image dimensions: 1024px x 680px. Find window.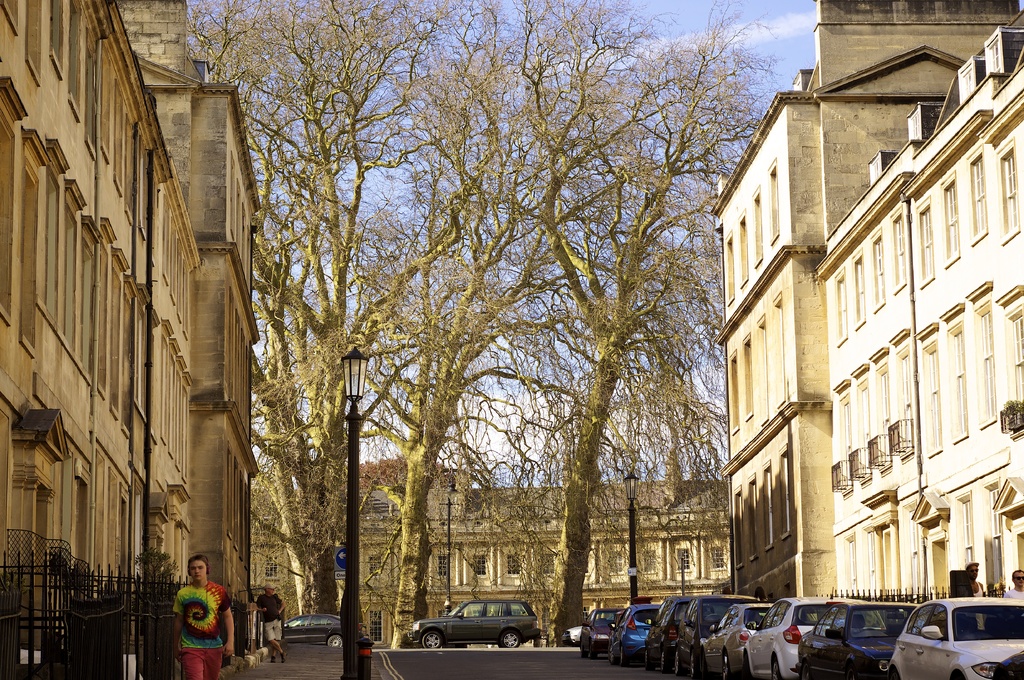
<box>608,552,628,576</box>.
